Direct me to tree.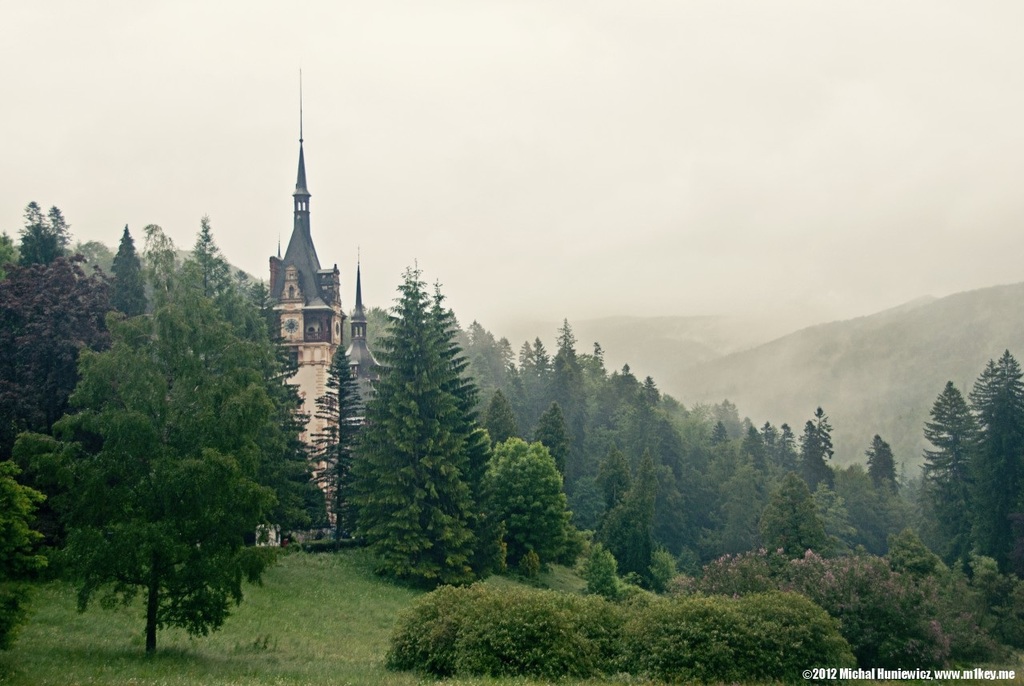
Direction: l=494, t=374, r=536, b=487.
